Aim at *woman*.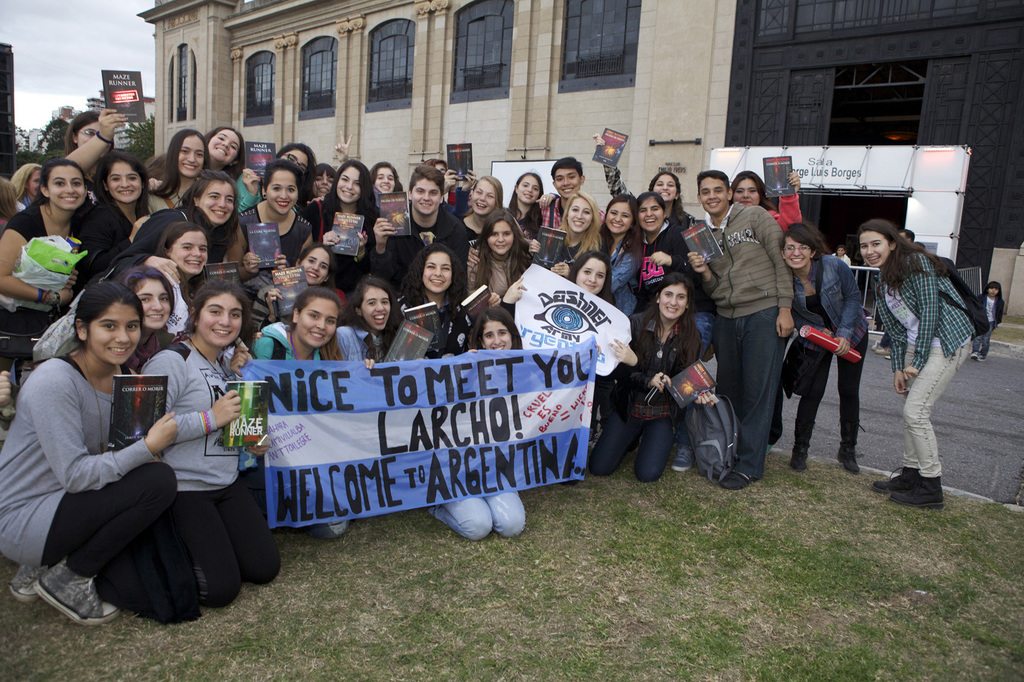
Aimed at 777/221/868/473.
